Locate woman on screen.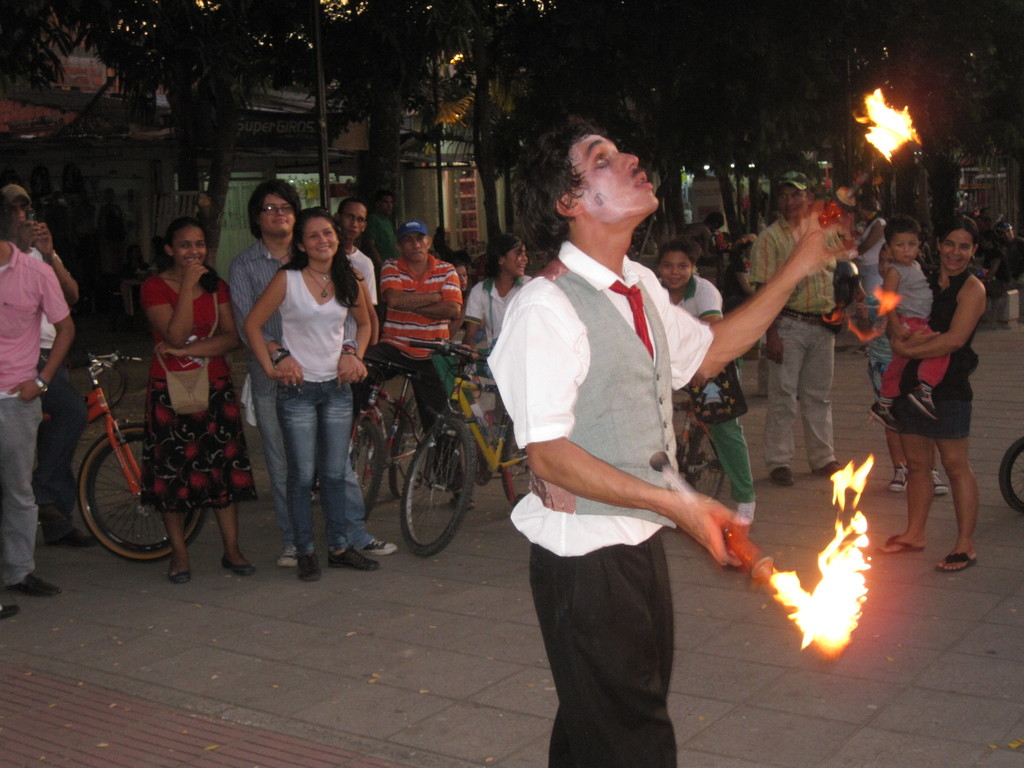
On screen at [left=874, top=212, right=986, bottom=575].
